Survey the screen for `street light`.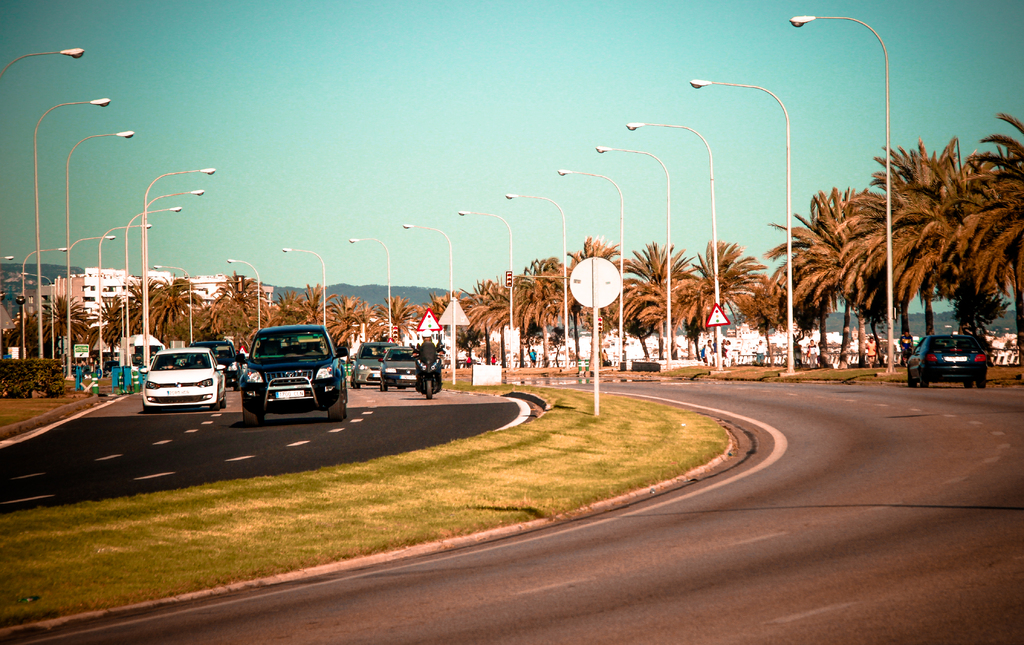
Survey found: [500, 187, 557, 384].
